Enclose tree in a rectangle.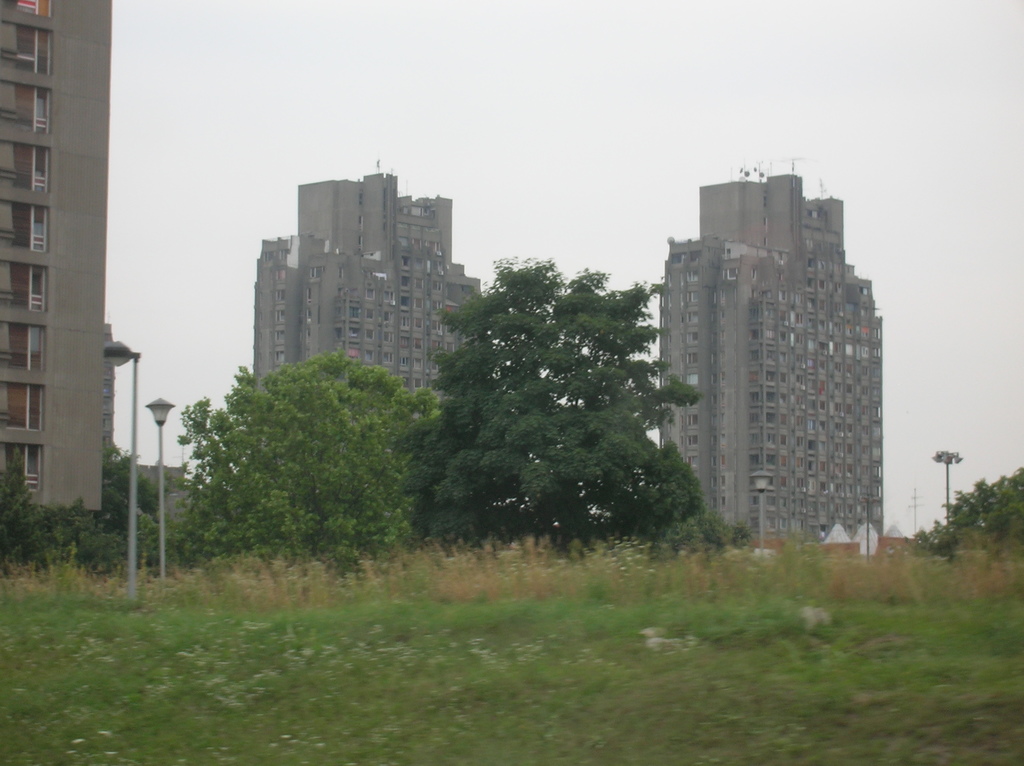
176, 354, 449, 556.
